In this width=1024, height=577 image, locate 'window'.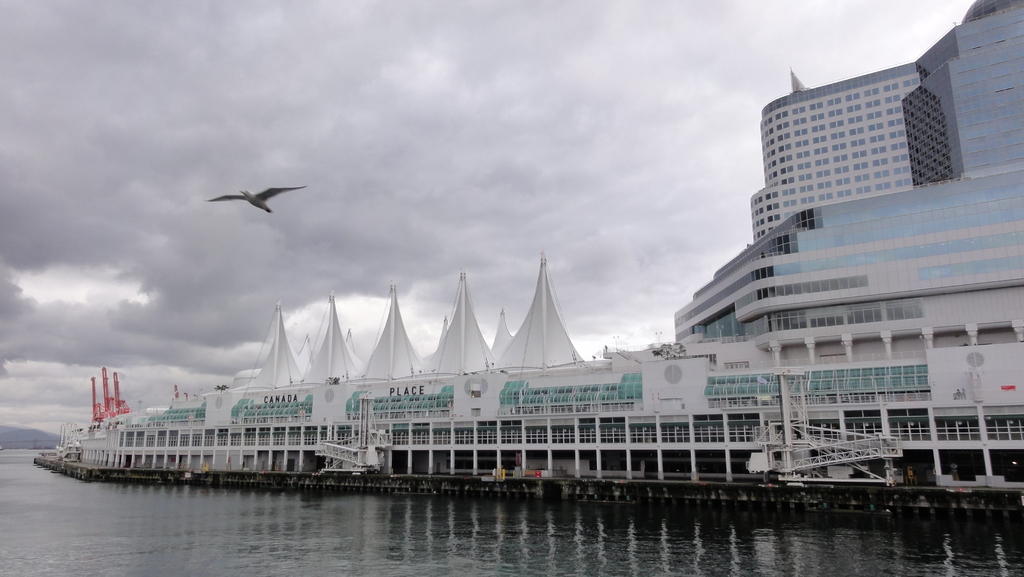
Bounding box: BBox(812, 145, 826, 154).
